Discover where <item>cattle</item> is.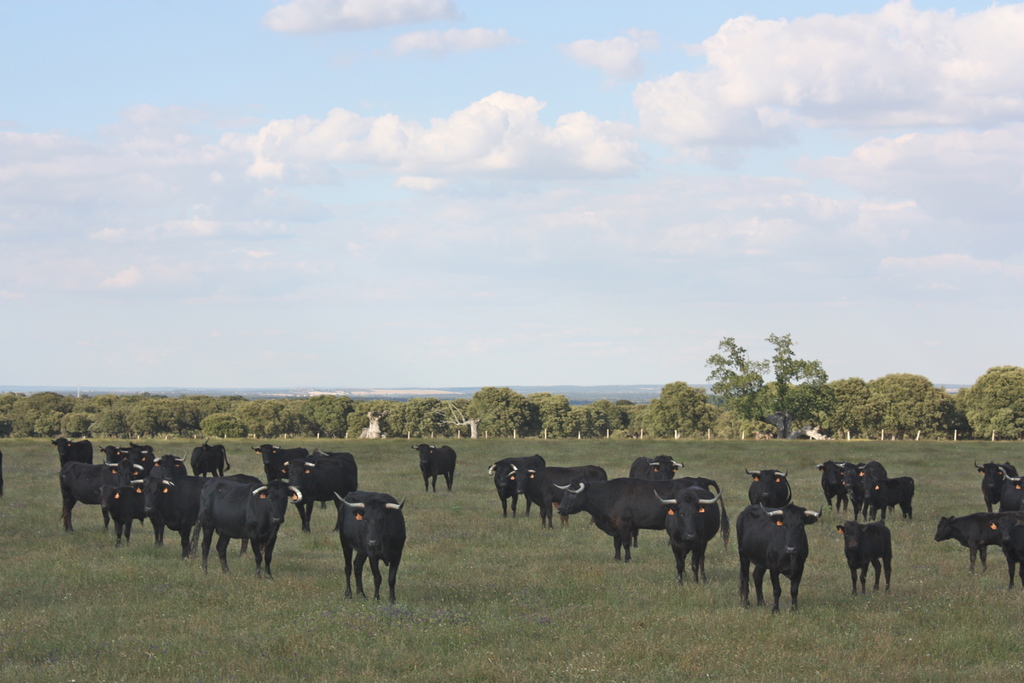
Discovered at select_region(50, 435, 92, 469).
